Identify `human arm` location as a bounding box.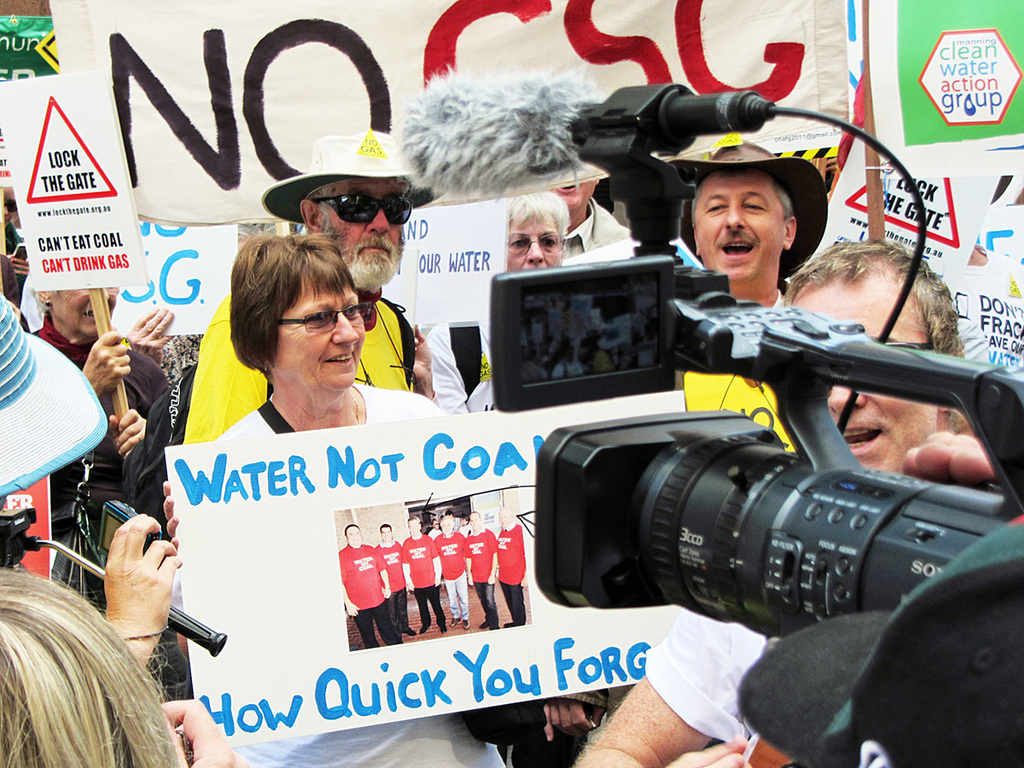
region(488, 535, 498, 582).
